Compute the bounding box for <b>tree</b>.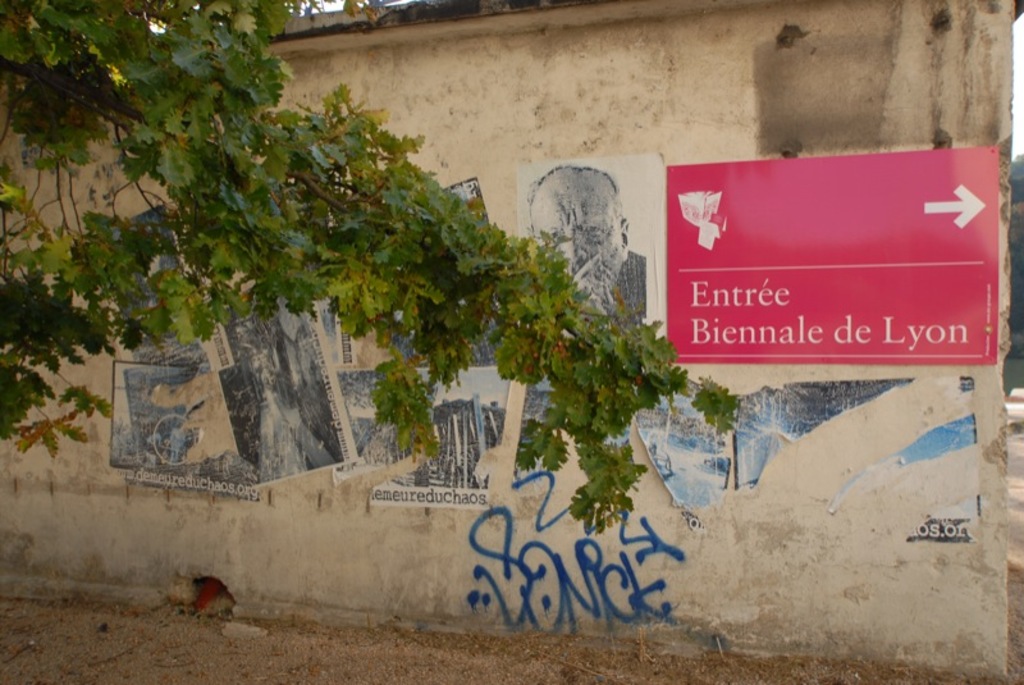
{"left": 67, "top": 68, "right": 690, "bottom": 485}.
